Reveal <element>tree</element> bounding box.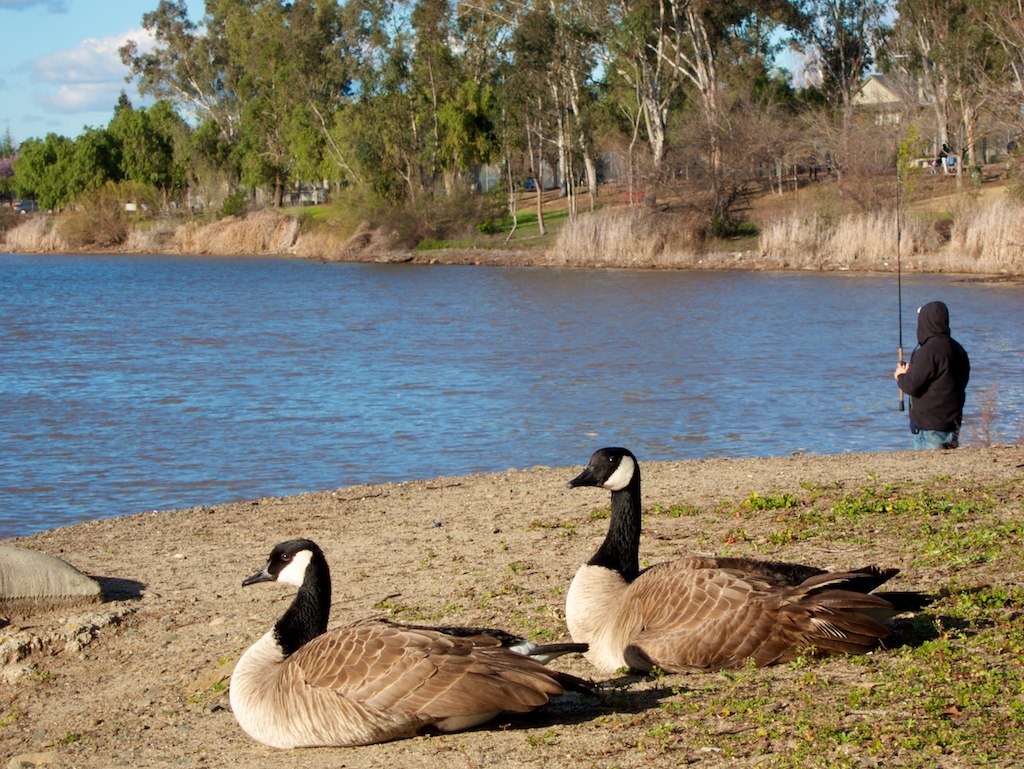
Revealed: [left=595, top=0, right=673, bottom=198].
